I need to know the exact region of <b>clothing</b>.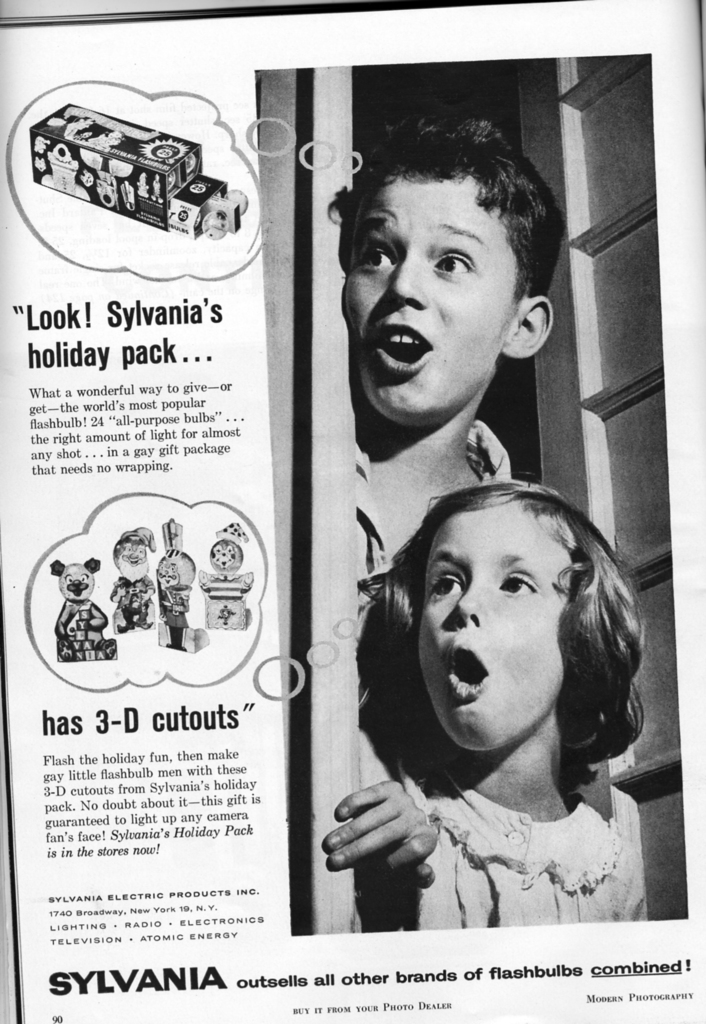
Region: pyautogui.locateOnScreen(60, 598, 110, 636).
